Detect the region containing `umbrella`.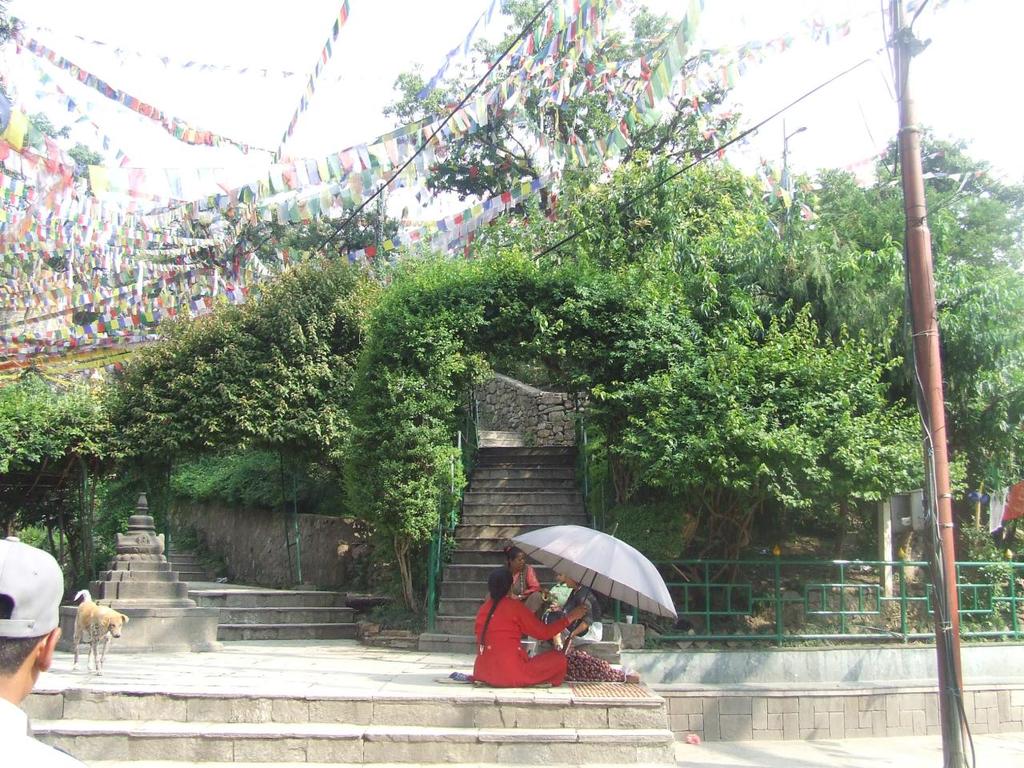
box(506, 522, 674, 654).
